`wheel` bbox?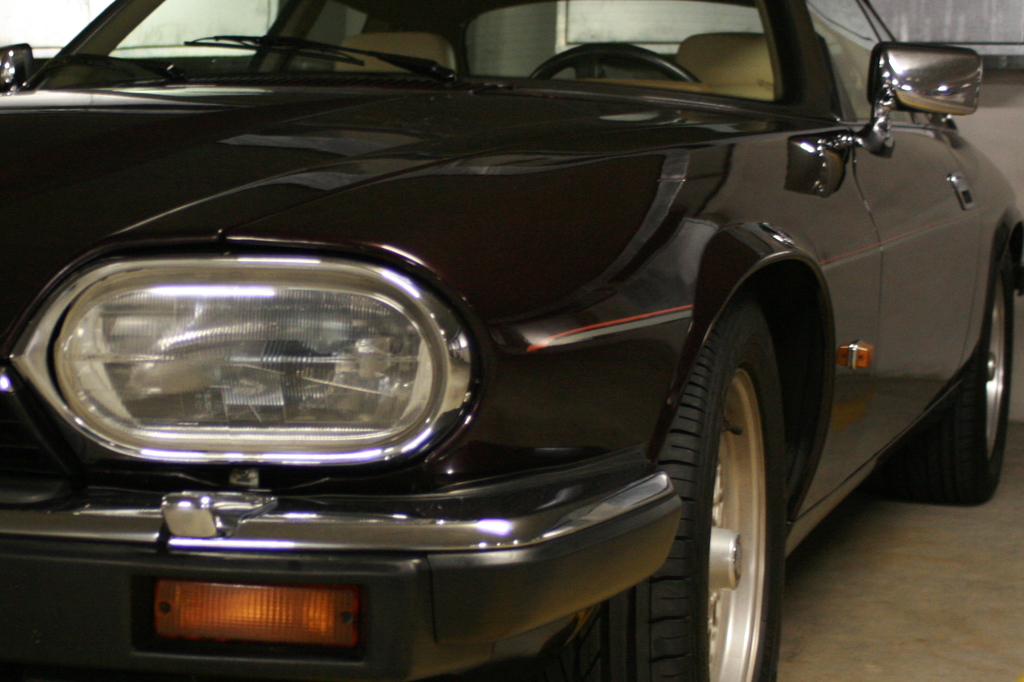
650:283:824:666
